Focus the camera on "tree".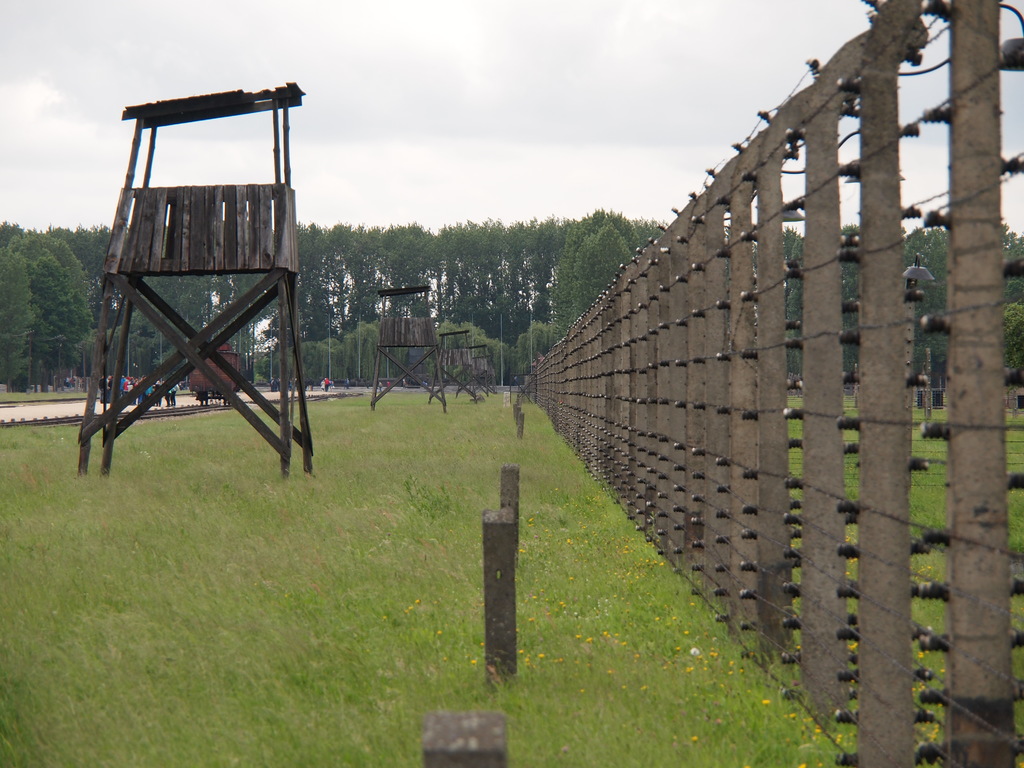
Focus region: pyautogui.locateOnScreen(380, 216, 443, 320).
